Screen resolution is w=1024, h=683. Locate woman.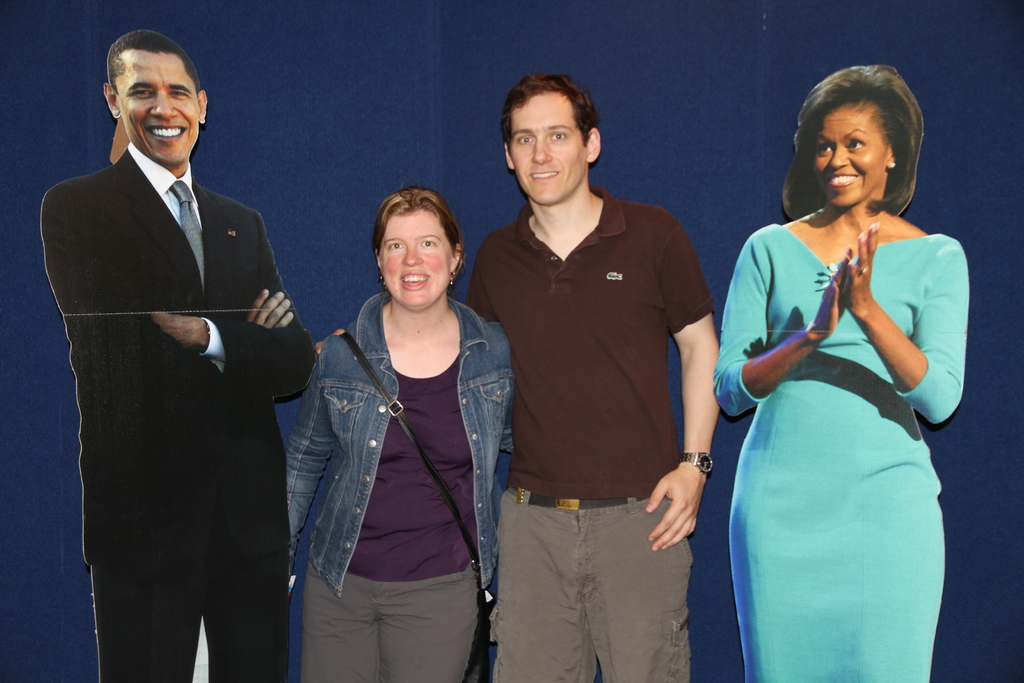
bbox=[283, 183, 511, 682].
